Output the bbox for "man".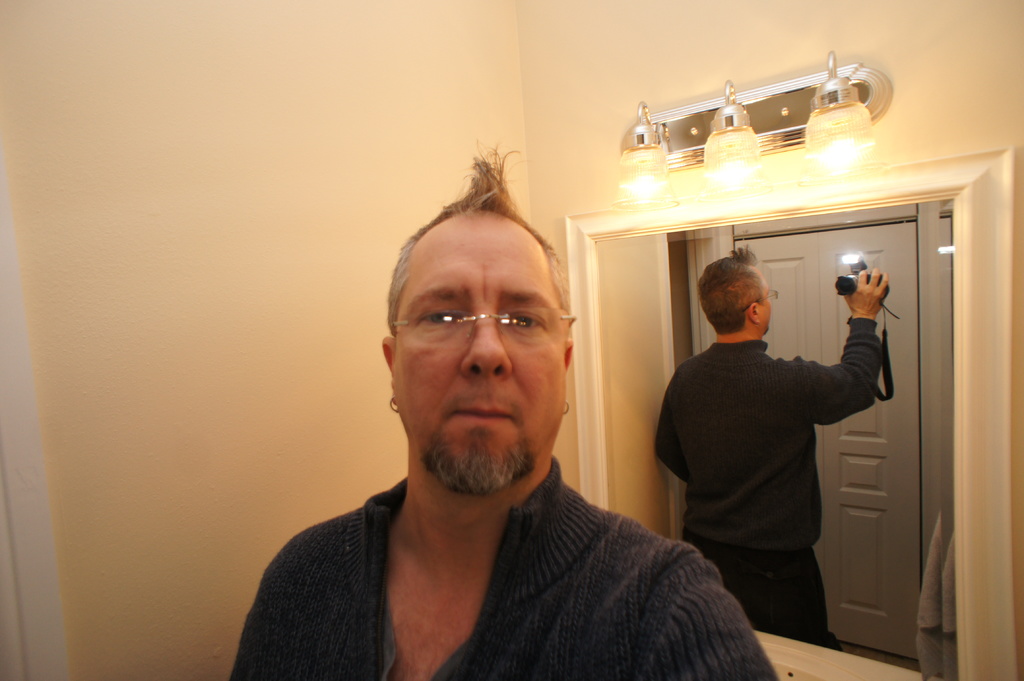
(648, 247, 891, 647).
